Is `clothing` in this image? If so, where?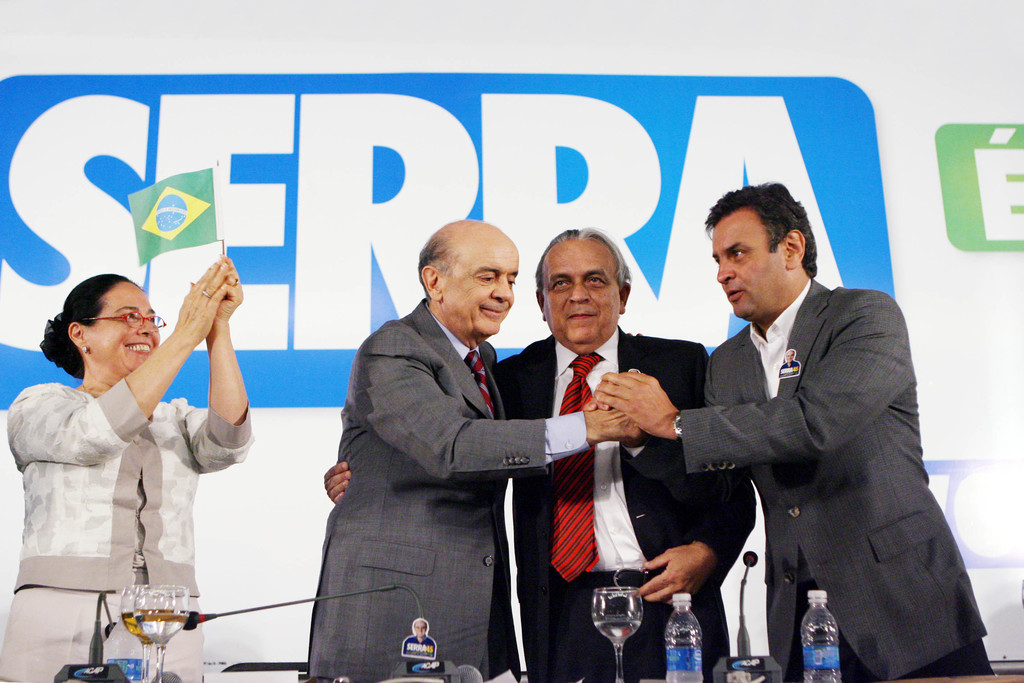
Yes, at bbox(4, 388, 249, 673).
